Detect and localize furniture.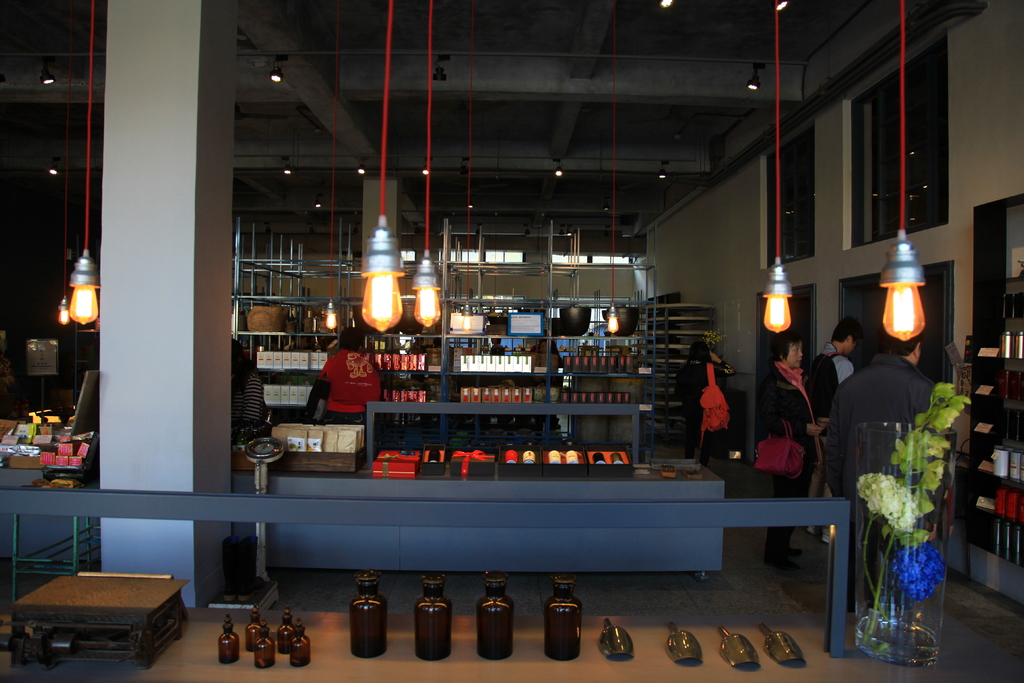
Localized at {"left": 232, "top": 449, "right": 726, "bottom": 582}.
